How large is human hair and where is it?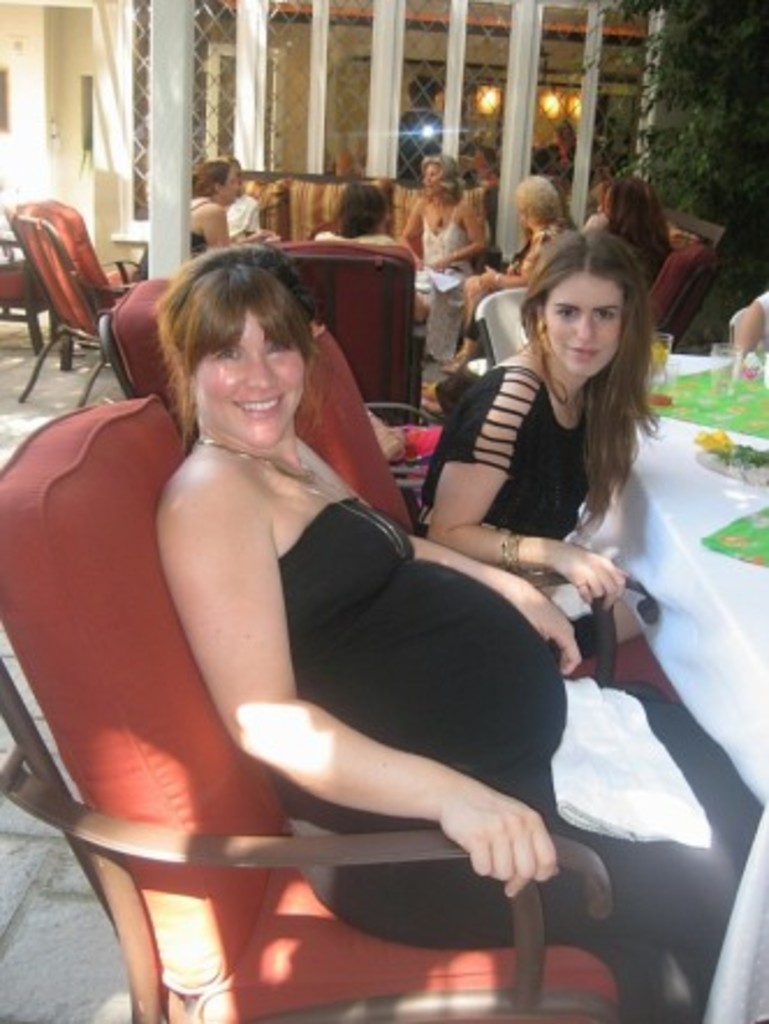
Bounding box: <region>220, 153, 246, 171</region>.
